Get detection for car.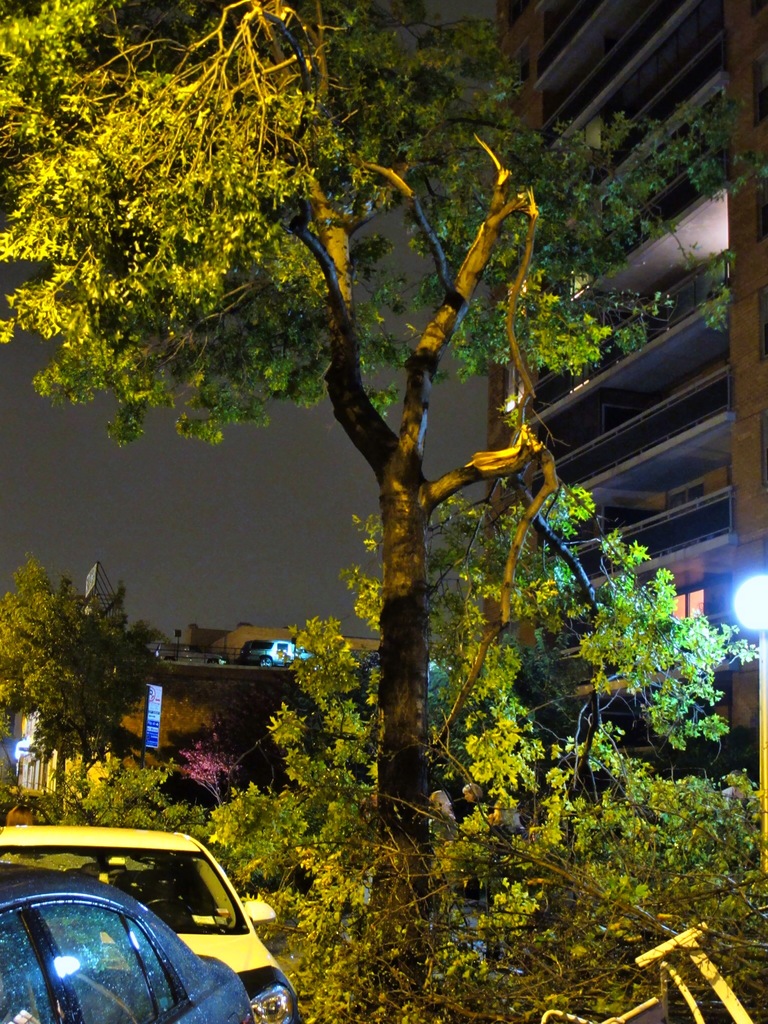
Detection: bbox=(0, 826, 301, 1023).
